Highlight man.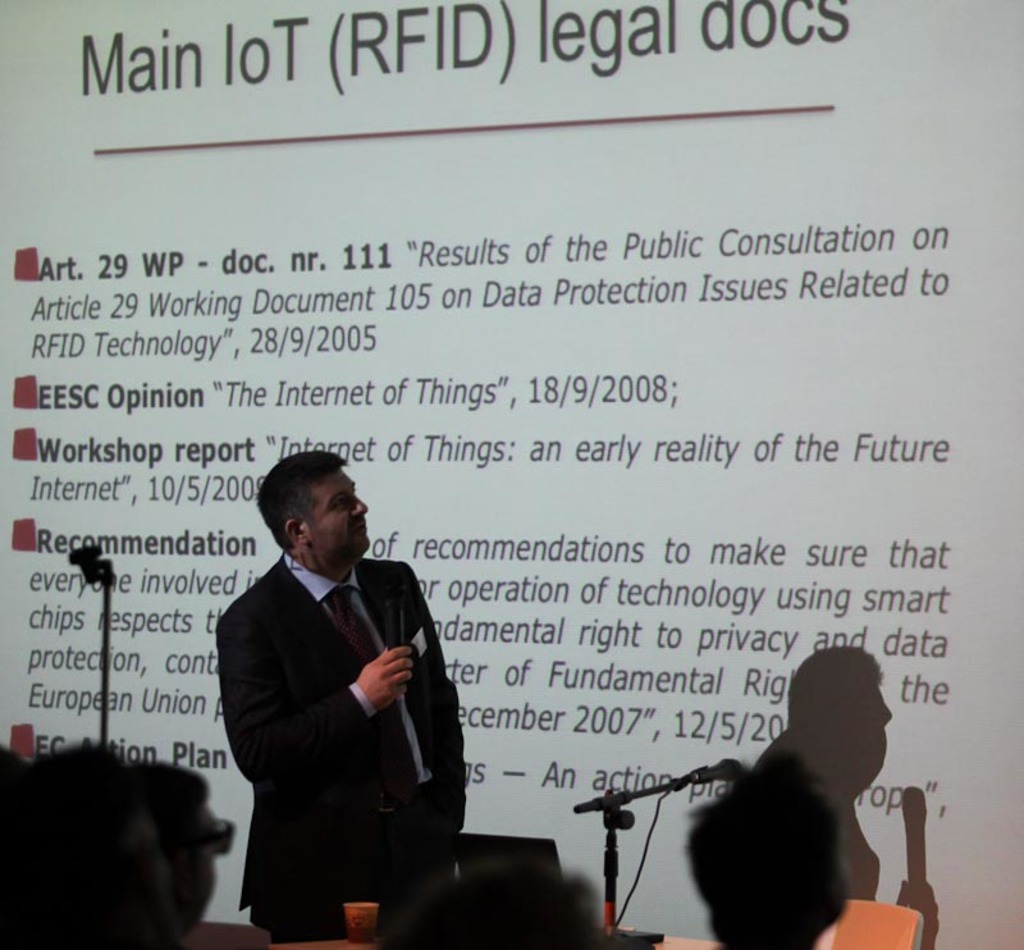
Highlighted region: 202:444:494:935.
